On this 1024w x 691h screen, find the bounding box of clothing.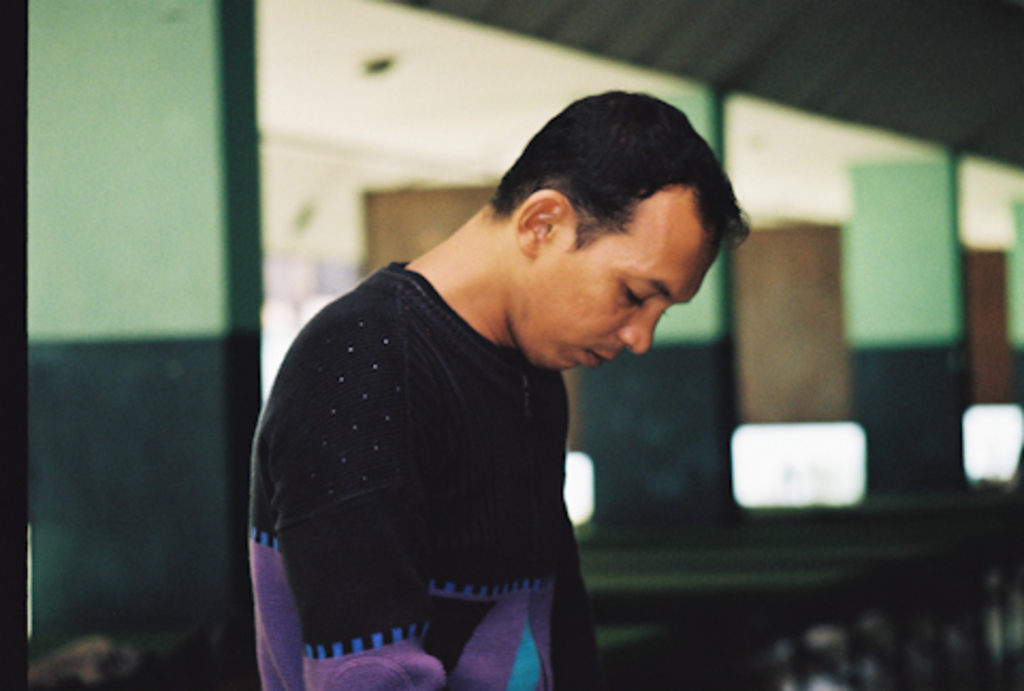
Bounding box: box=[247, 256, 602, 689].
